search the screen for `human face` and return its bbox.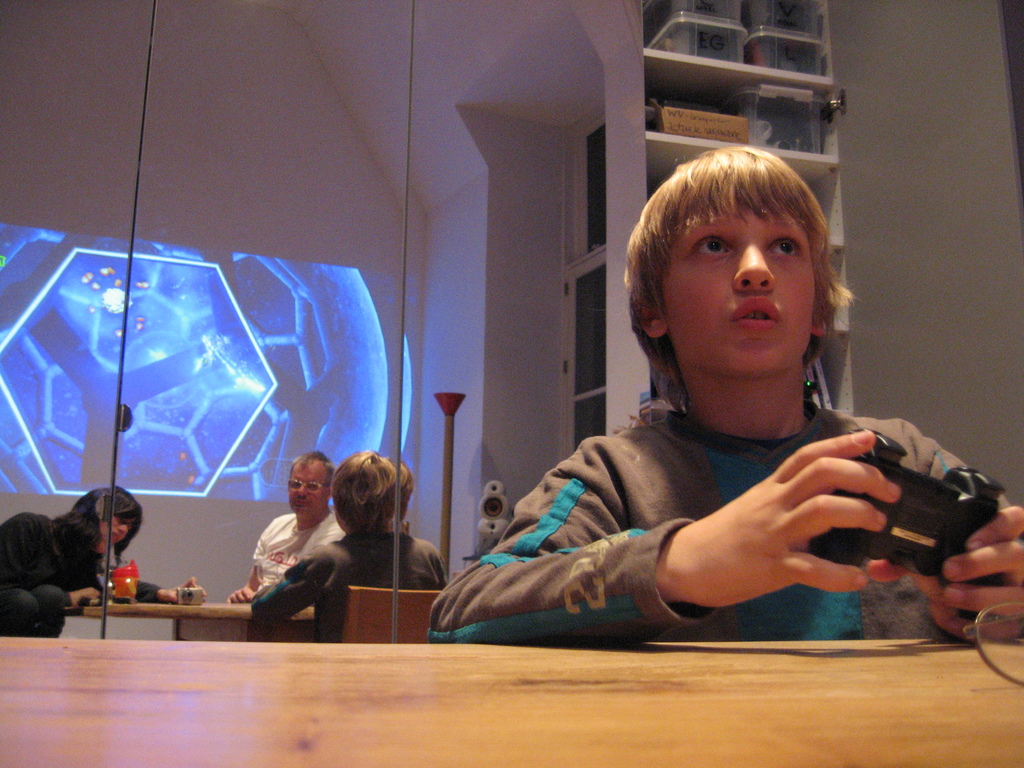
Found: pyautogui.locateOnScreen(289, 470, 326, 516).
